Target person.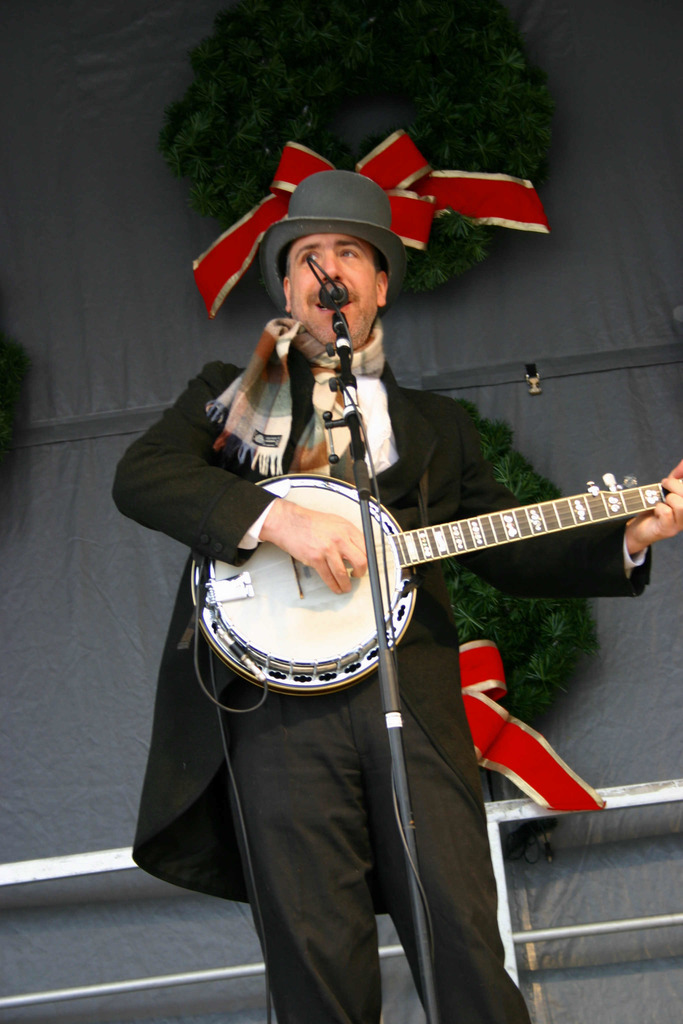
Target region: box(161, 157, 609, 909).
